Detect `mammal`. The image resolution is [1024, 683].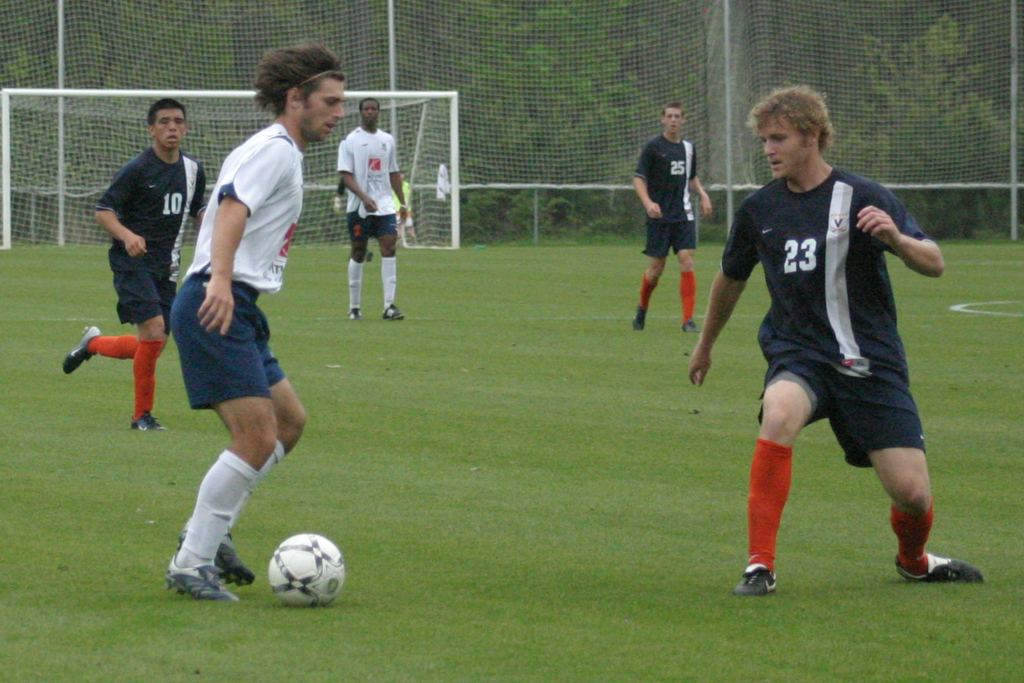
(690, 81, 982, 595).
